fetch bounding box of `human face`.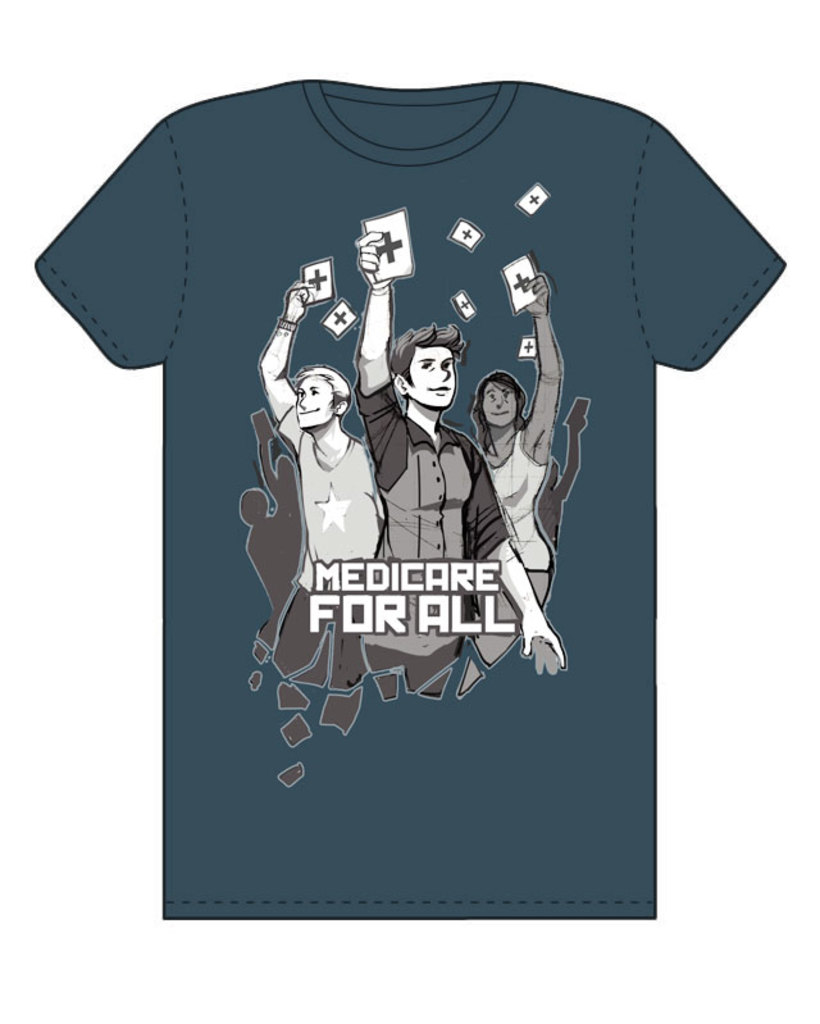
Bbox: bbox(410, 337, 456, 411).
